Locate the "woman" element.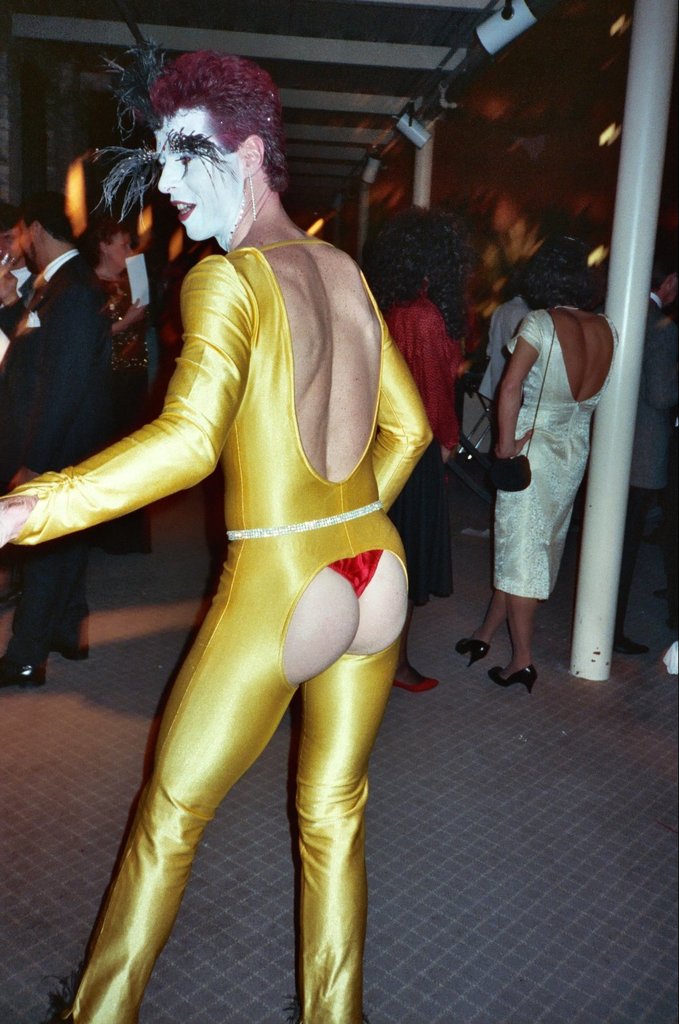
Element bbox: box=[0, 52, 431, 1023].
